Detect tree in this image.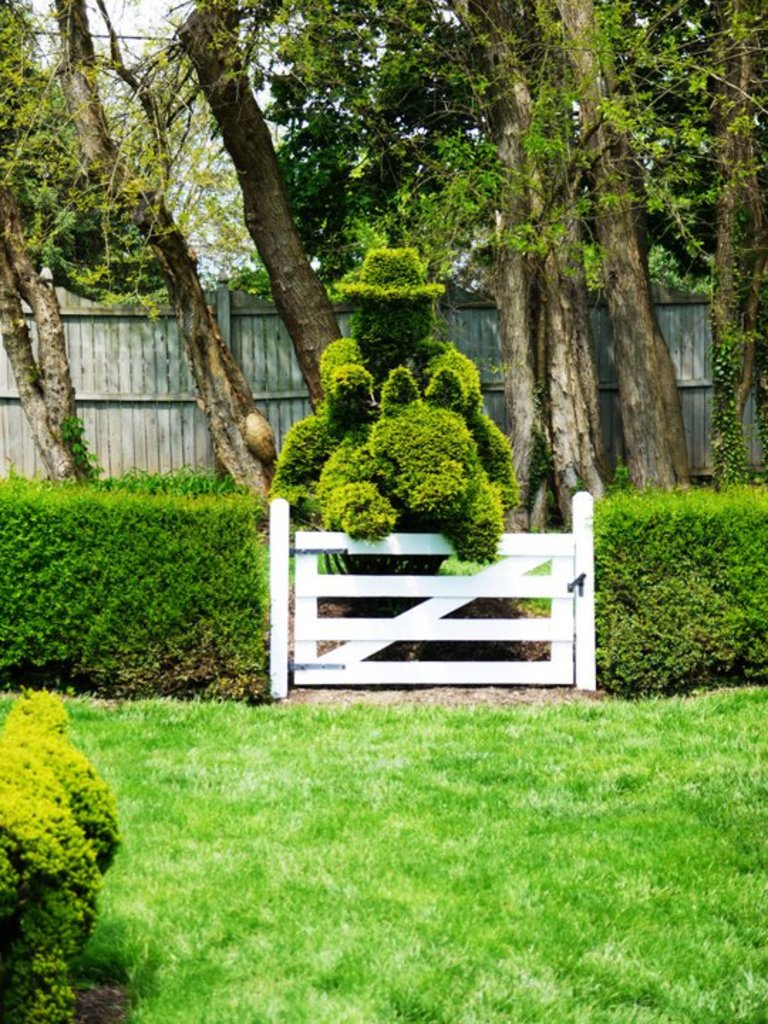
Detection: {"left": 0, "top": 0, "right": 174, "bottom": 485}.
